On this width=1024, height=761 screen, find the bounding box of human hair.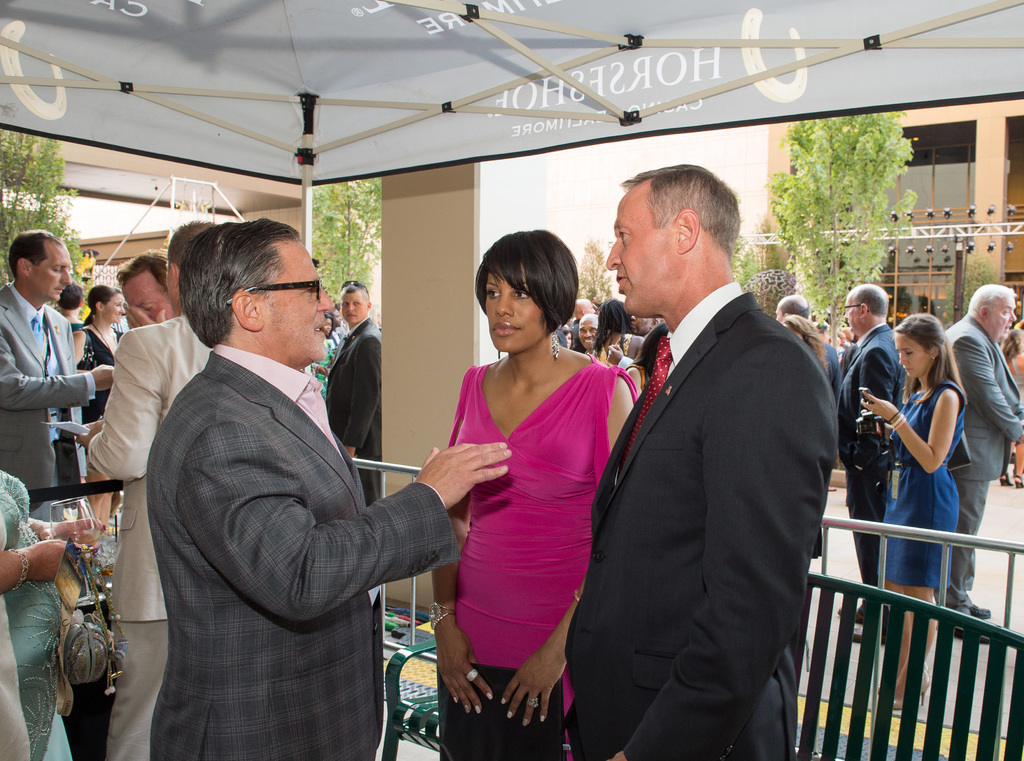
Bounding box: pyautogui.locateOnScreen(778, 297, 808, 322).
